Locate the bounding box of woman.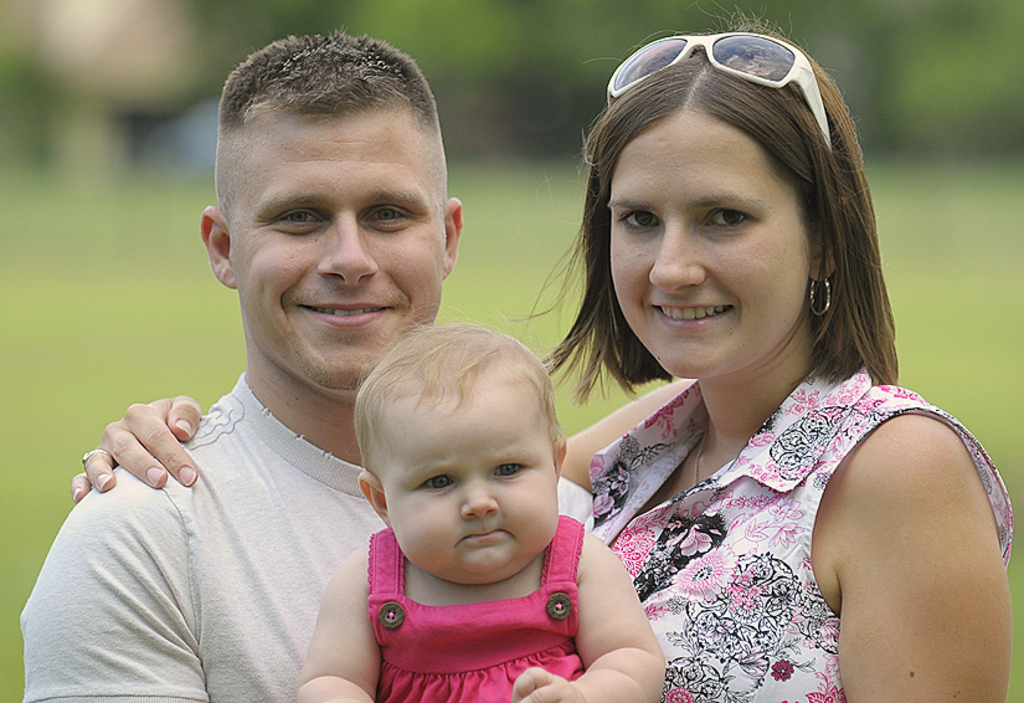
Bounding box: BBox(70, 27, 1014, 702).
